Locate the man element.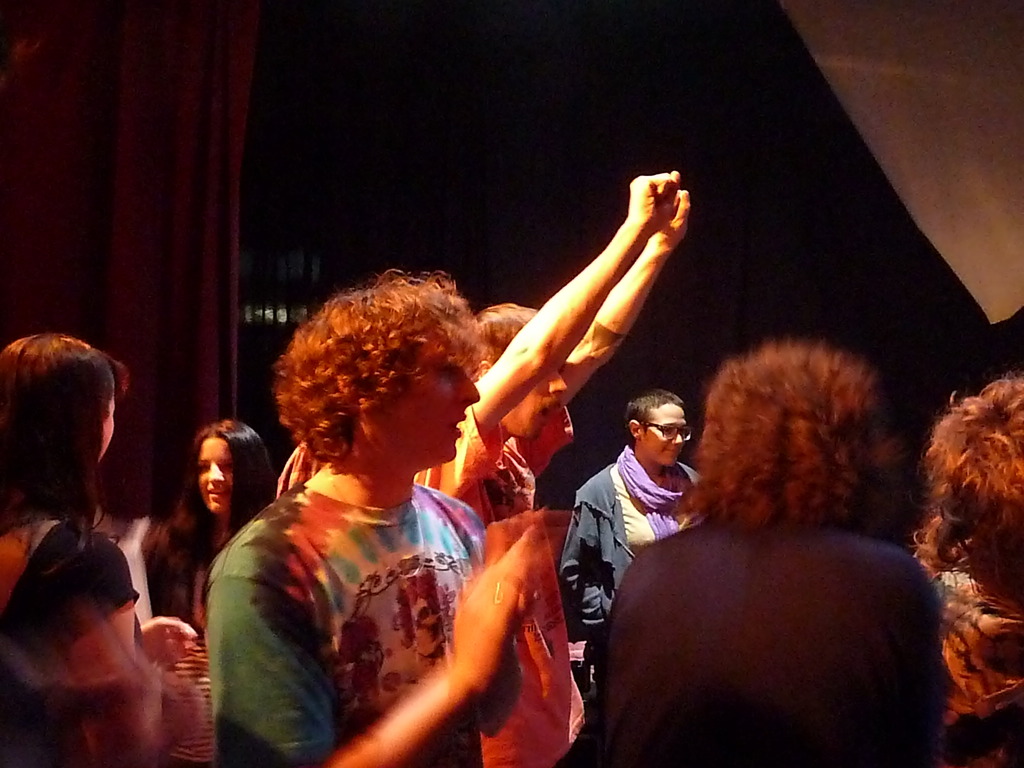
Element bbox: <box>407,166,692,767</box>.
